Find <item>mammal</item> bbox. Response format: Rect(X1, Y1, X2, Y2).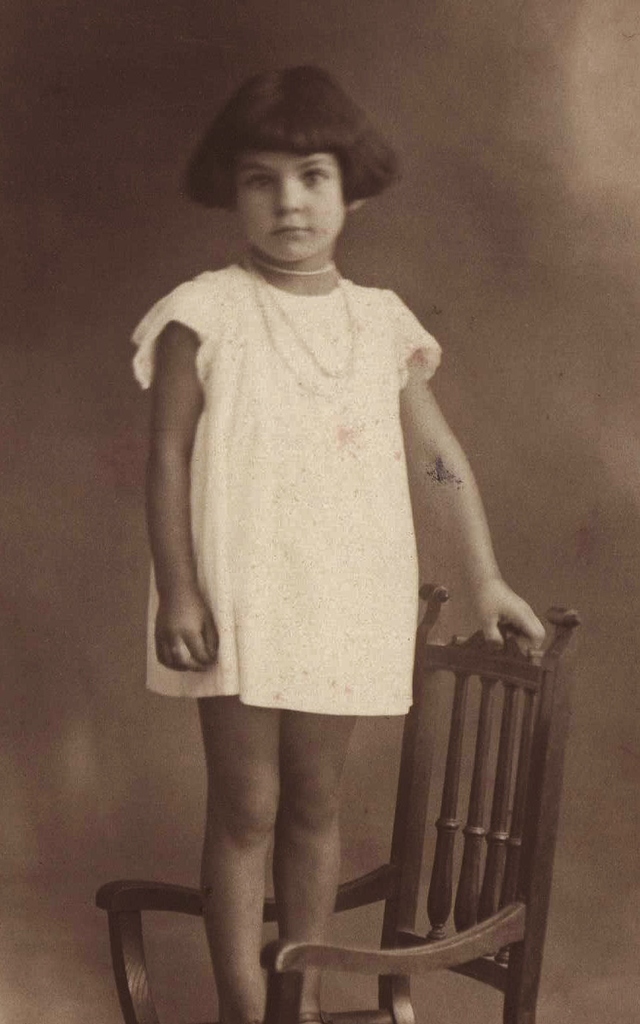
Rect(129, 63, 541, 1023).
